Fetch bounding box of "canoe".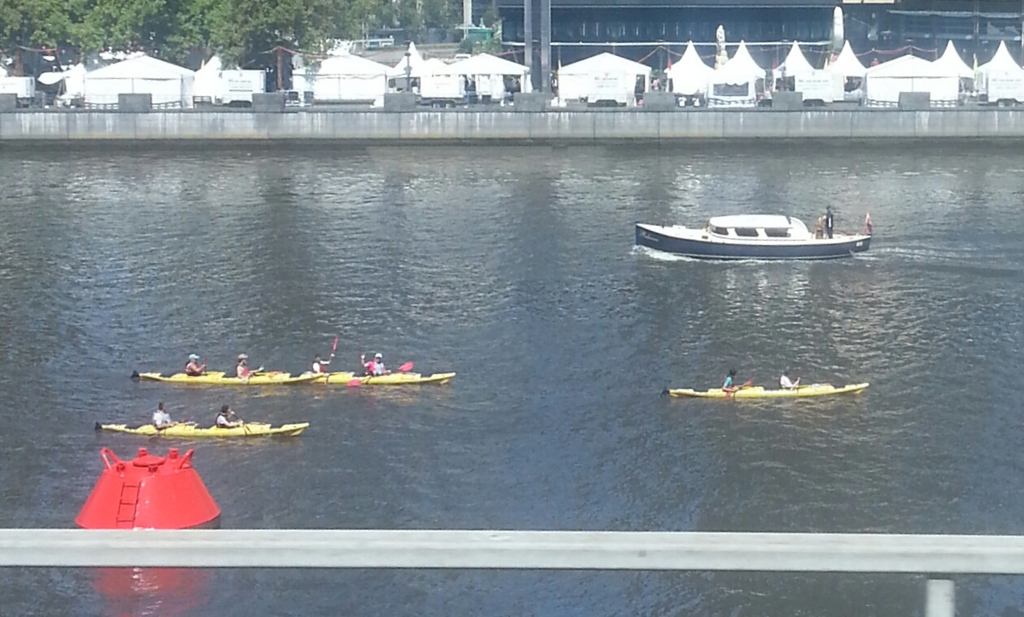
Bbox: x1=667 y1=382 x2=870 y2=403.
